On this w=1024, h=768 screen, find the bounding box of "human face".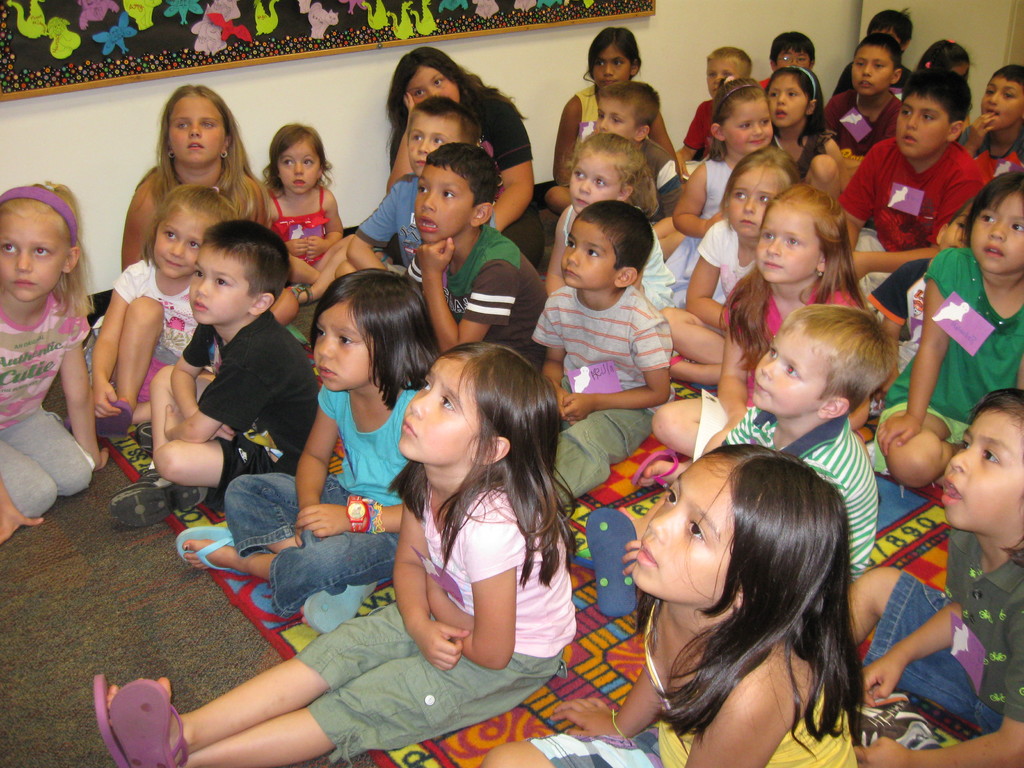
Bounding box: <box>404,114,456,172</box>.
